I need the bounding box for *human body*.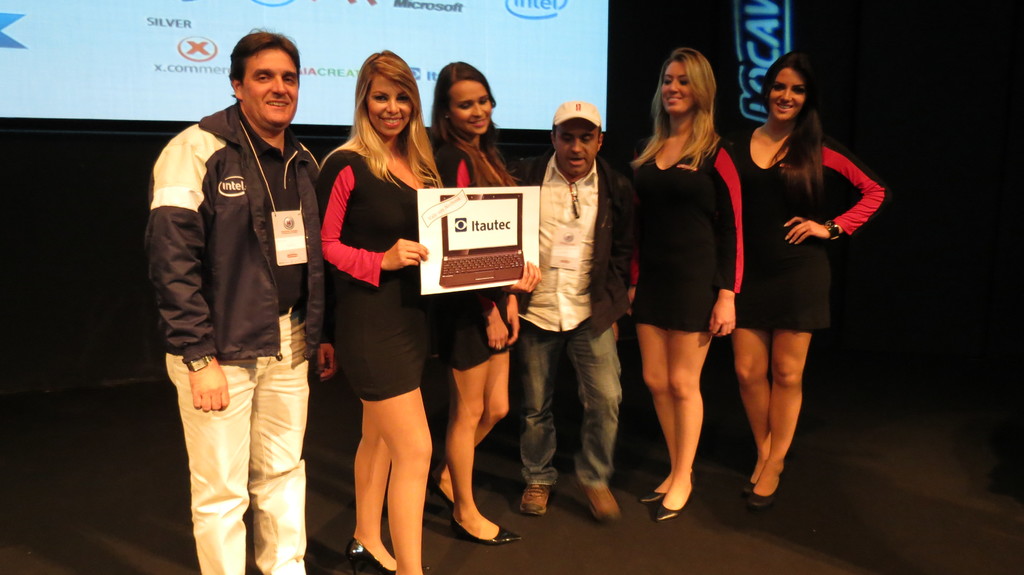
Here it is: 611/47/741/523.
